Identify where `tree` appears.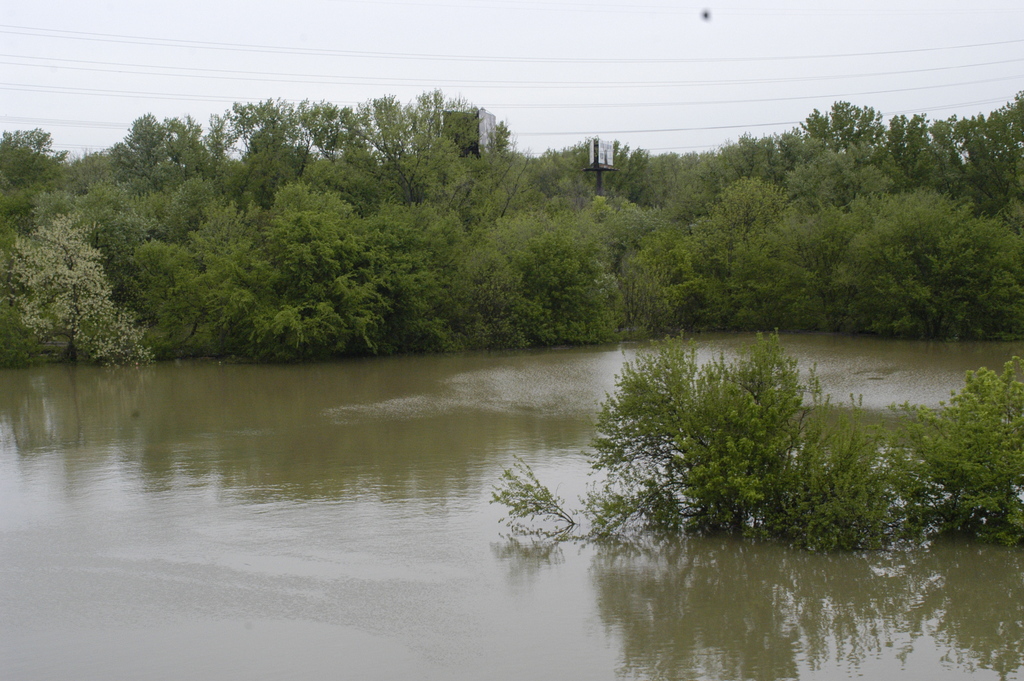
Appears at (703,181,810,327).
